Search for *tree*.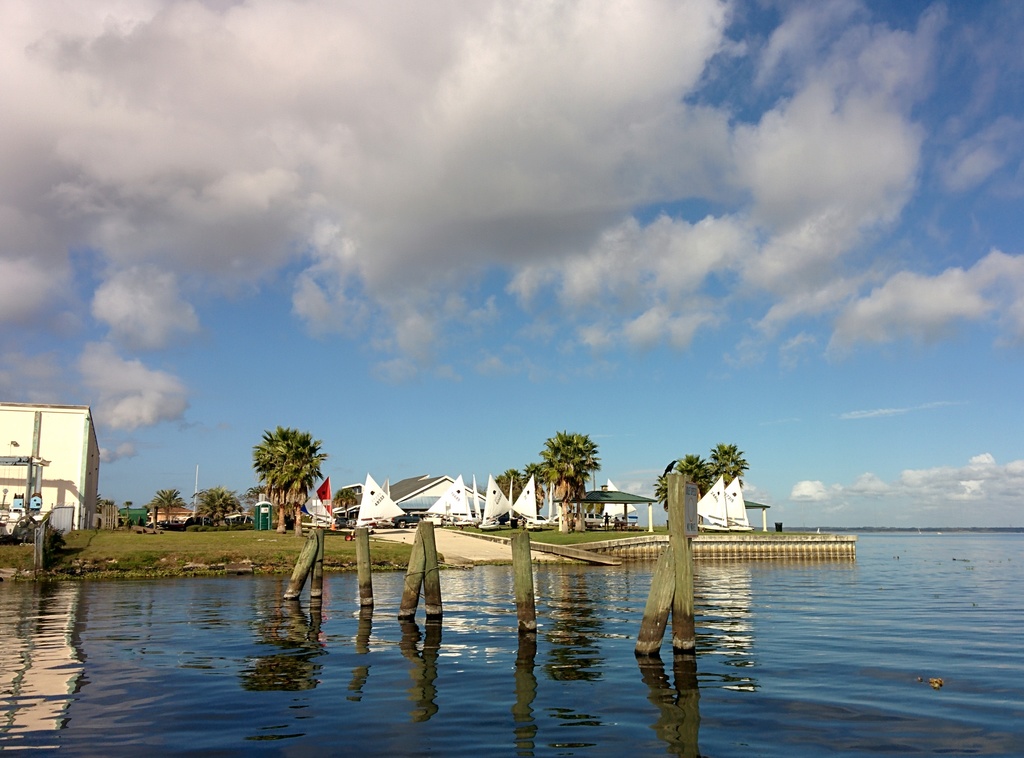
Found at 333:489:358:510.
